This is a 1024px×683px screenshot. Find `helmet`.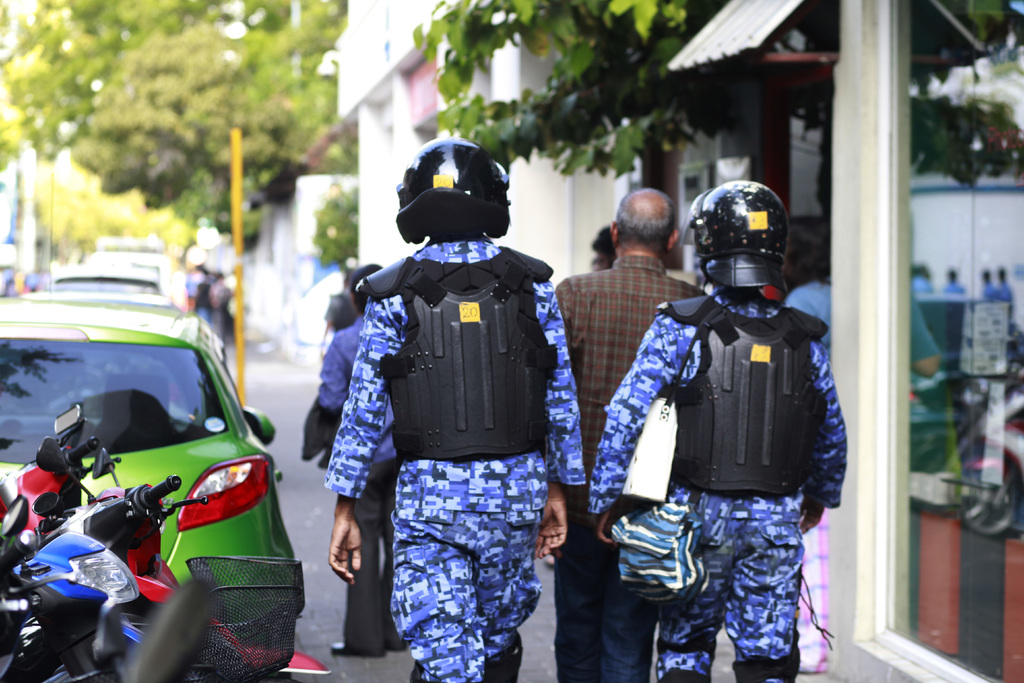
Bounding box: BBox(677, 185, 798, 306).
